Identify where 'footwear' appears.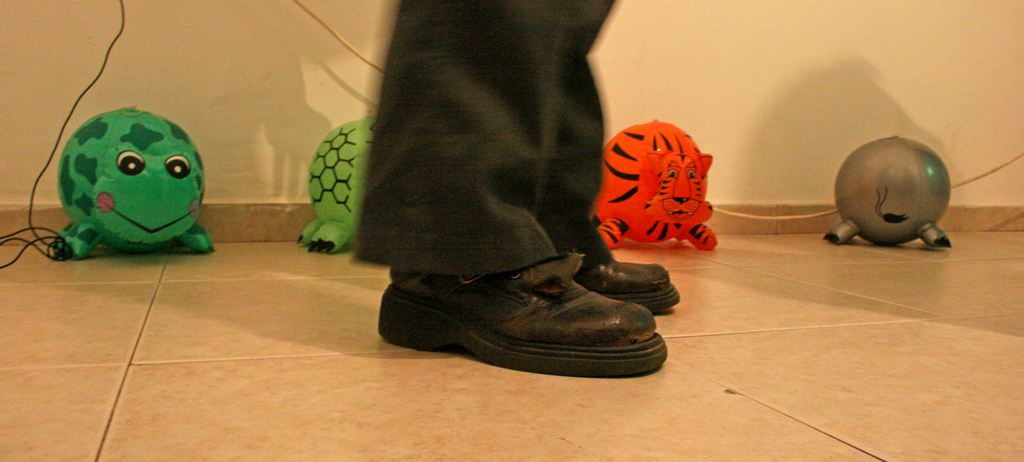
Appears at {"x1": 554, "y1": 214, "x2": 680, "y2": 309}.
